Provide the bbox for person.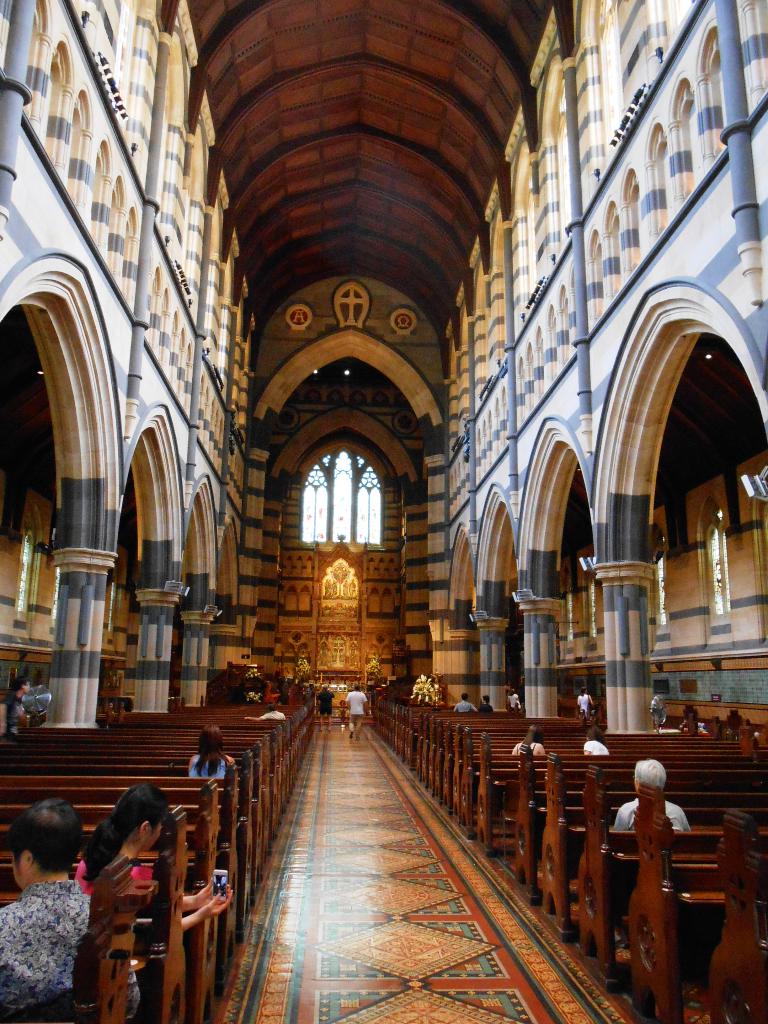
[344, 684, 369, 743].
